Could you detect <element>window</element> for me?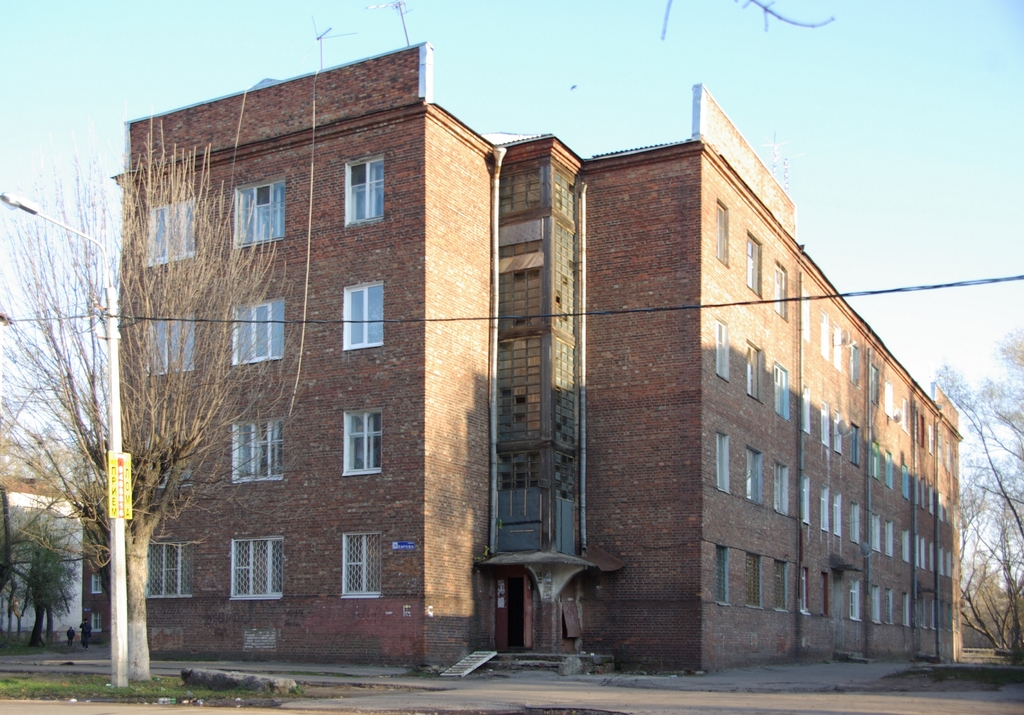
Detection result: select_region(803, 473, 812, 528).
